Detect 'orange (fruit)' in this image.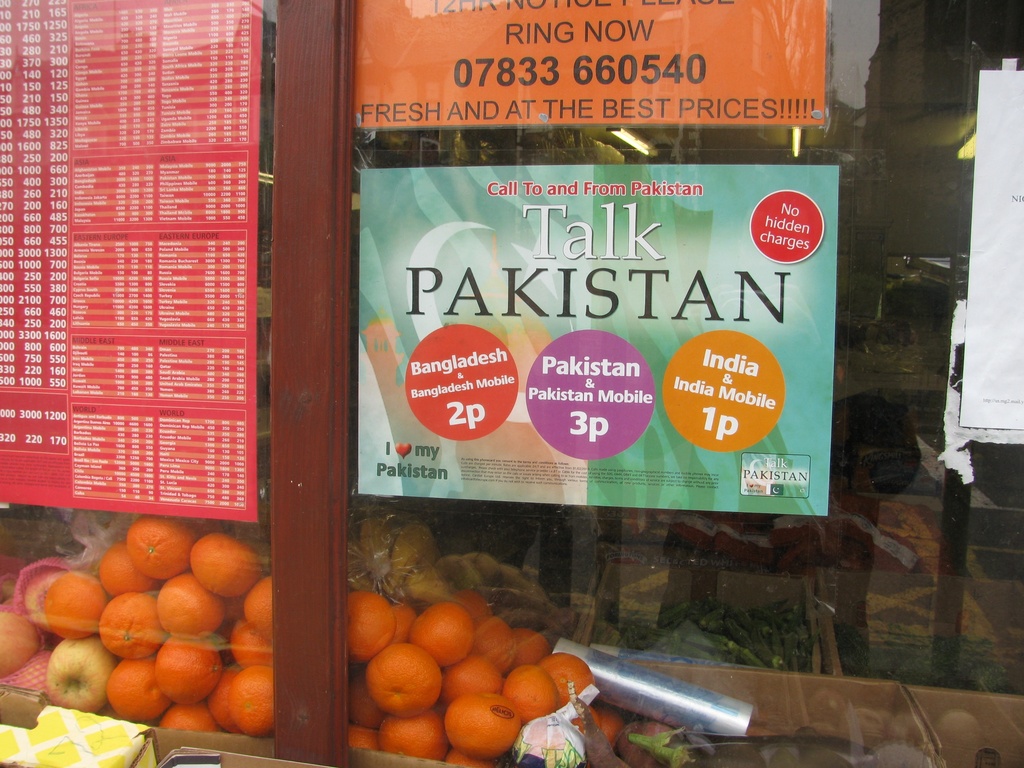
Detection: 411 601 468 653.
